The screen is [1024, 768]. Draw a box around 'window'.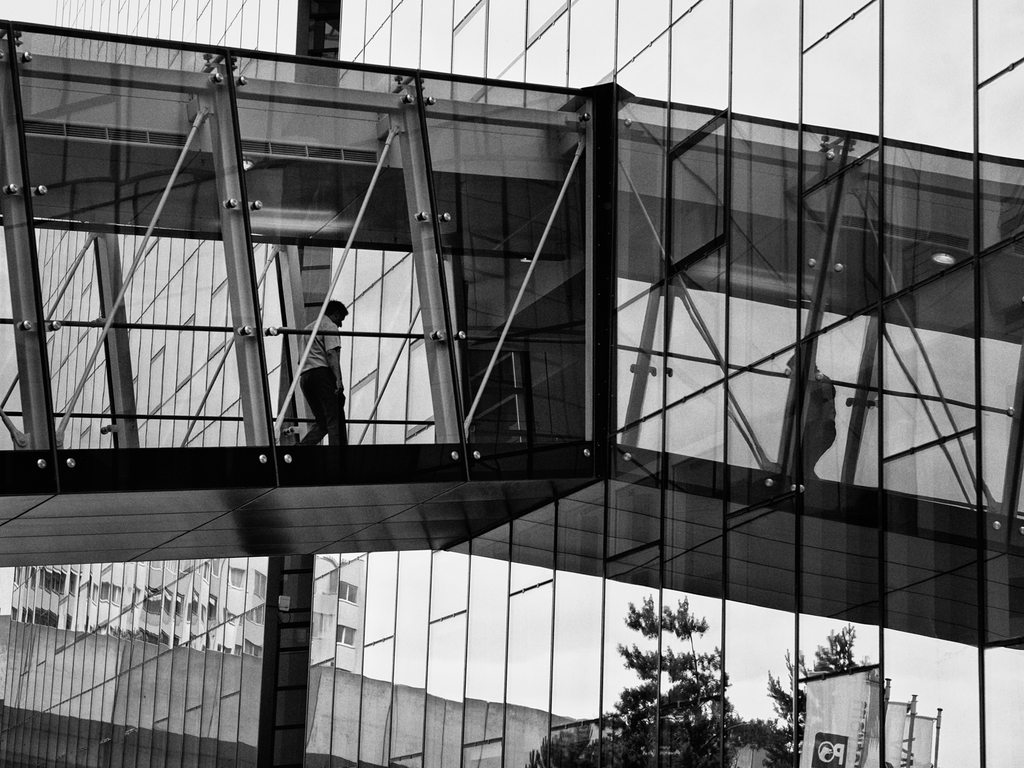
342,627,356,645.
